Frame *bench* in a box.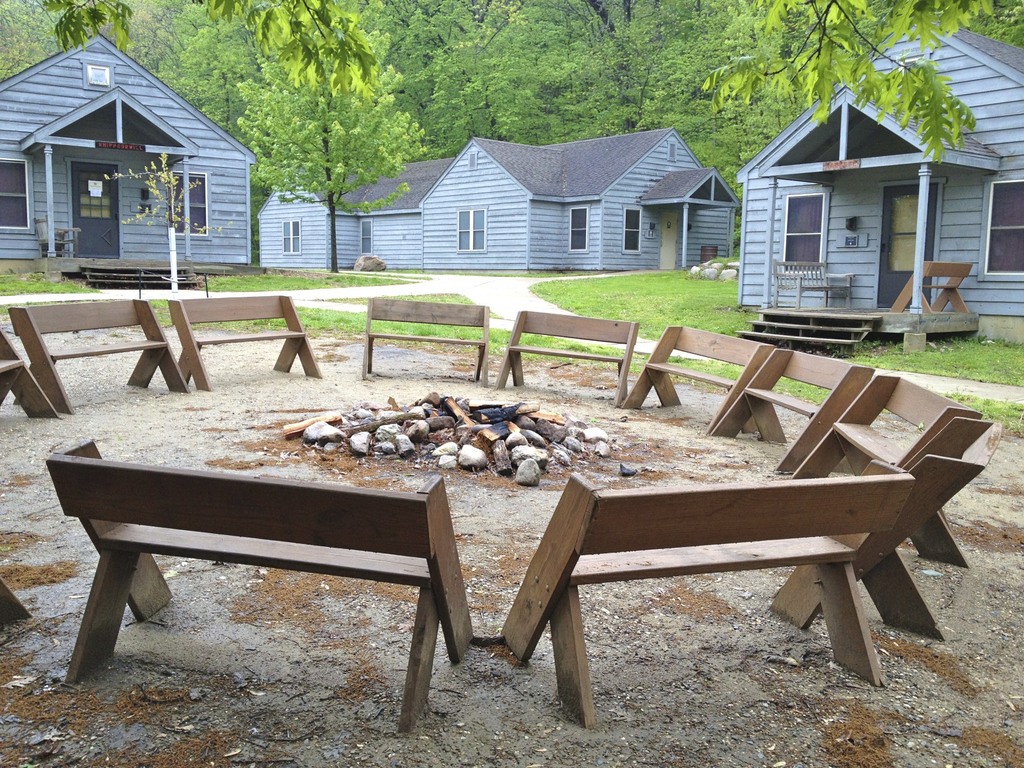
<region>769, 257, 858, 311</region>.
